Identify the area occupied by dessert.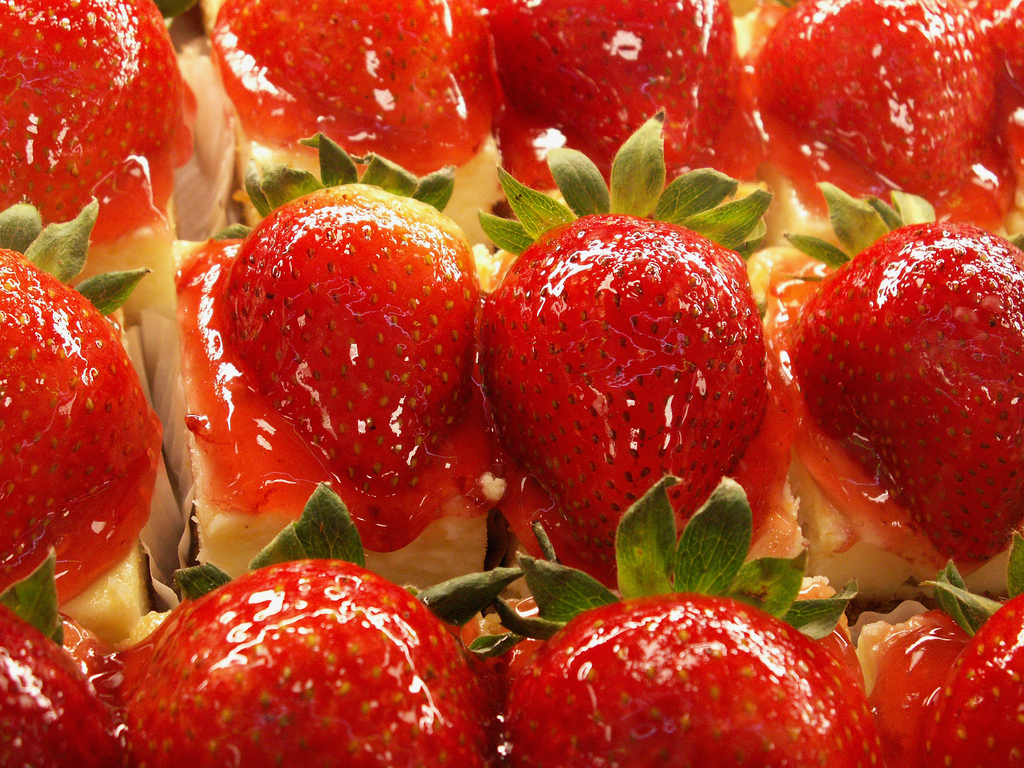
Area: (207, 0, 493, 183).
